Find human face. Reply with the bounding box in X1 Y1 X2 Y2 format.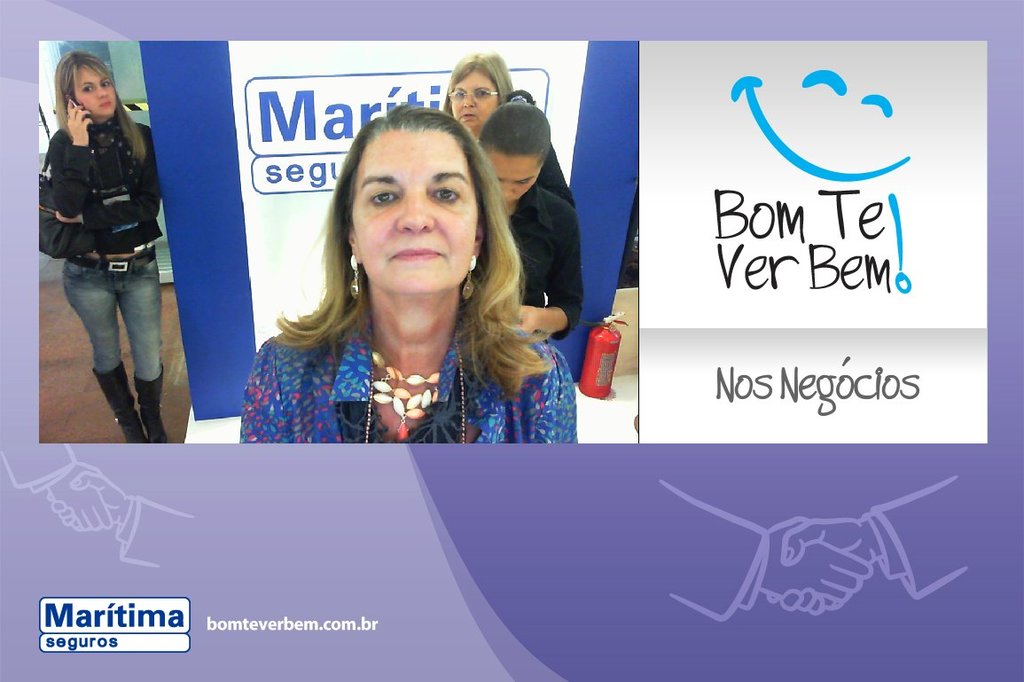
351 131 480 299.
